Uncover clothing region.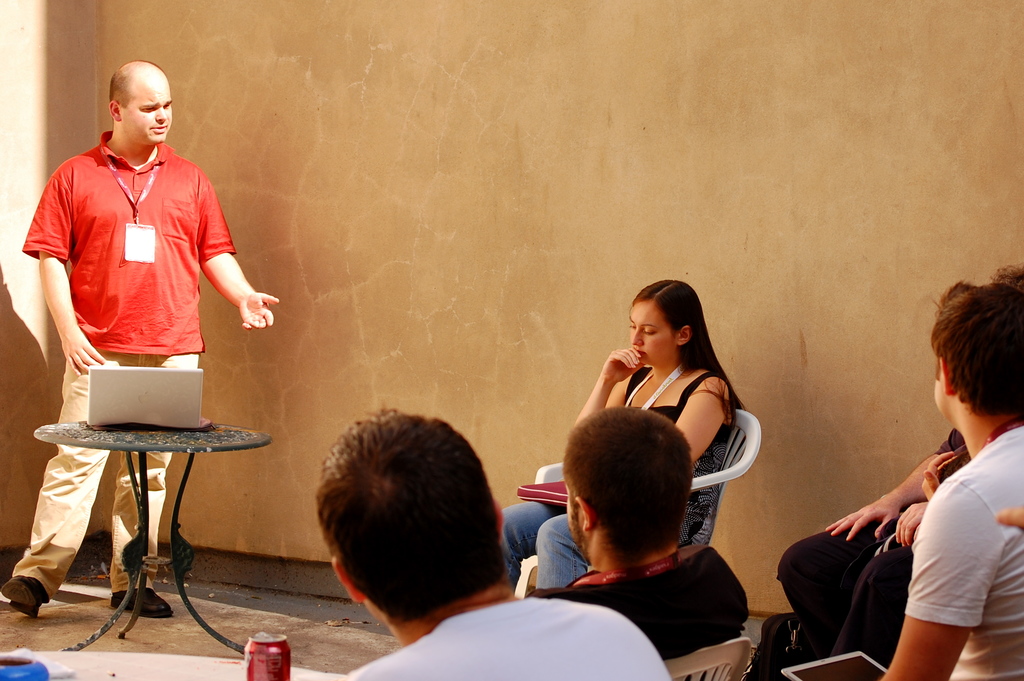
Uncovered: crop(543, 539, 749, 680).
